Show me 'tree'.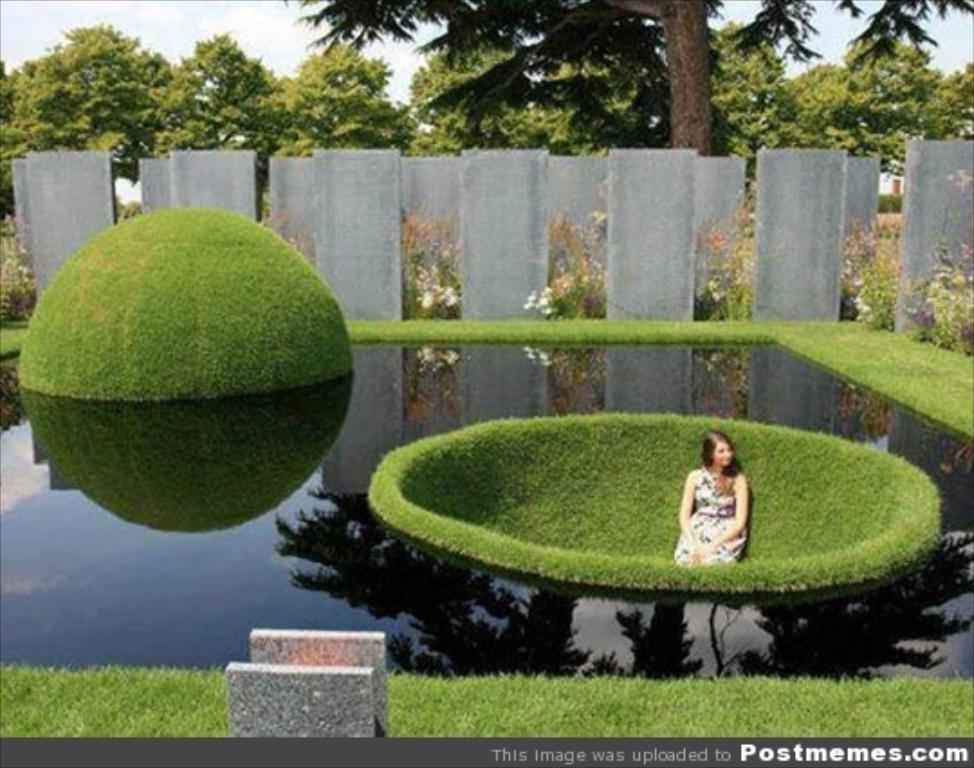
'tree' is here: {"x1": 287, "y1": 0, "x2": 970, "y2": 159}.
